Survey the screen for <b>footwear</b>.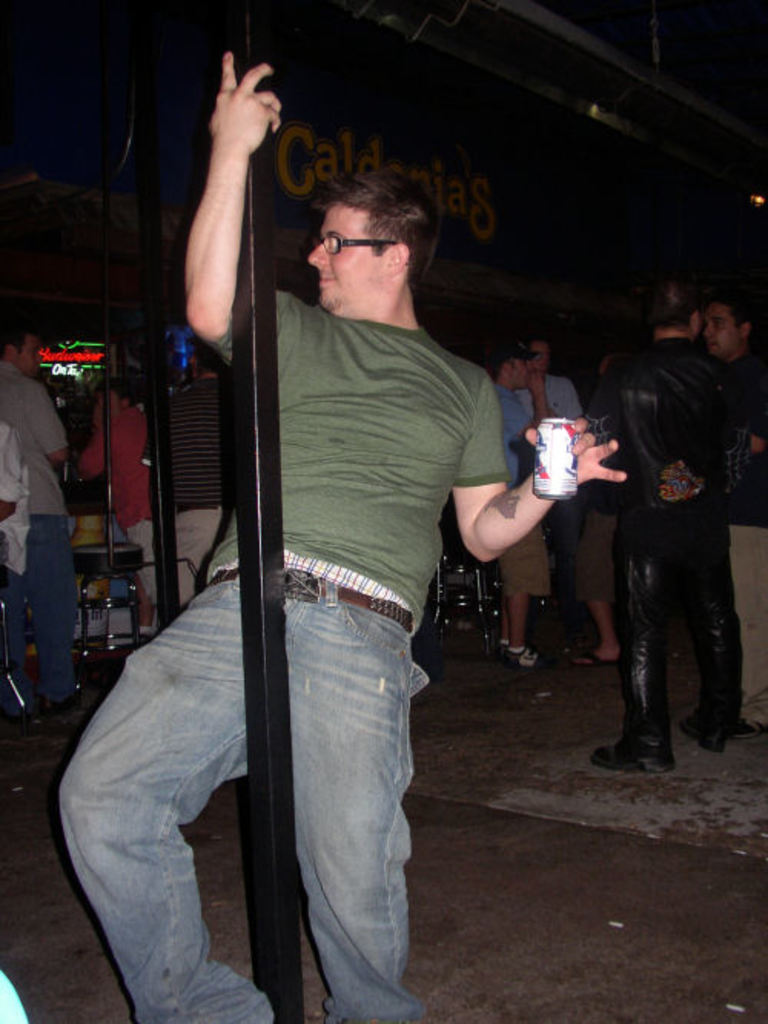
Survey found: detection(680, 689, 737, 751).
